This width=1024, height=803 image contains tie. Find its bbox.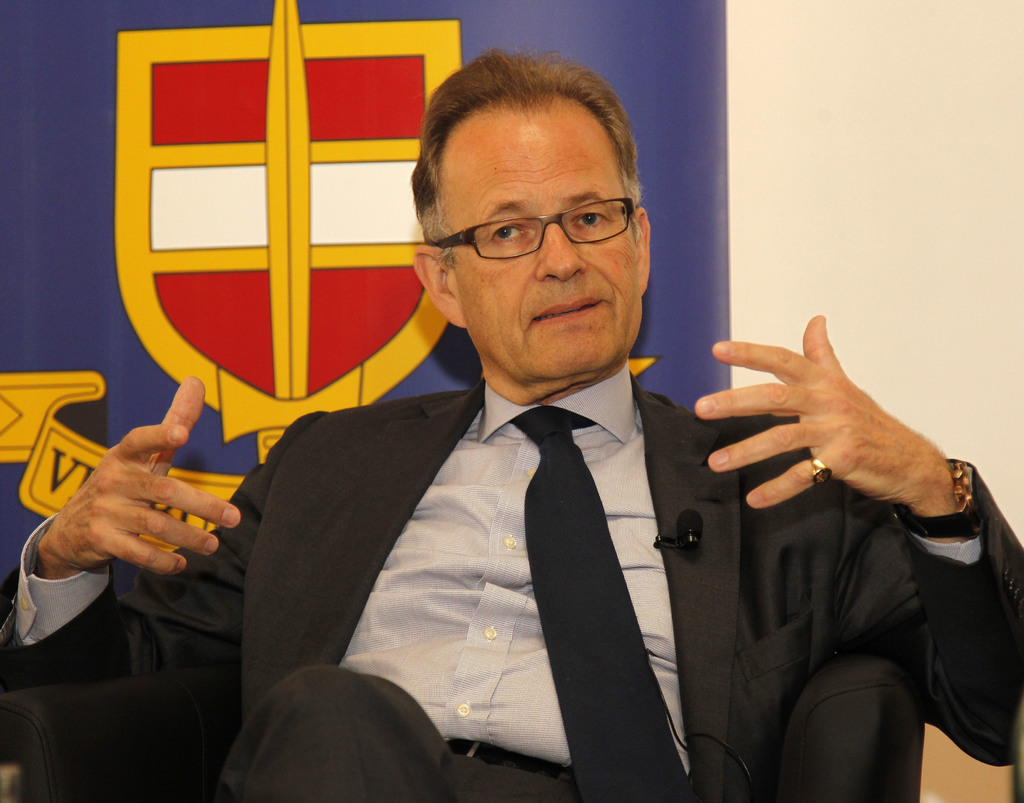
[left=508, top=407, right=697, bottom=802].
